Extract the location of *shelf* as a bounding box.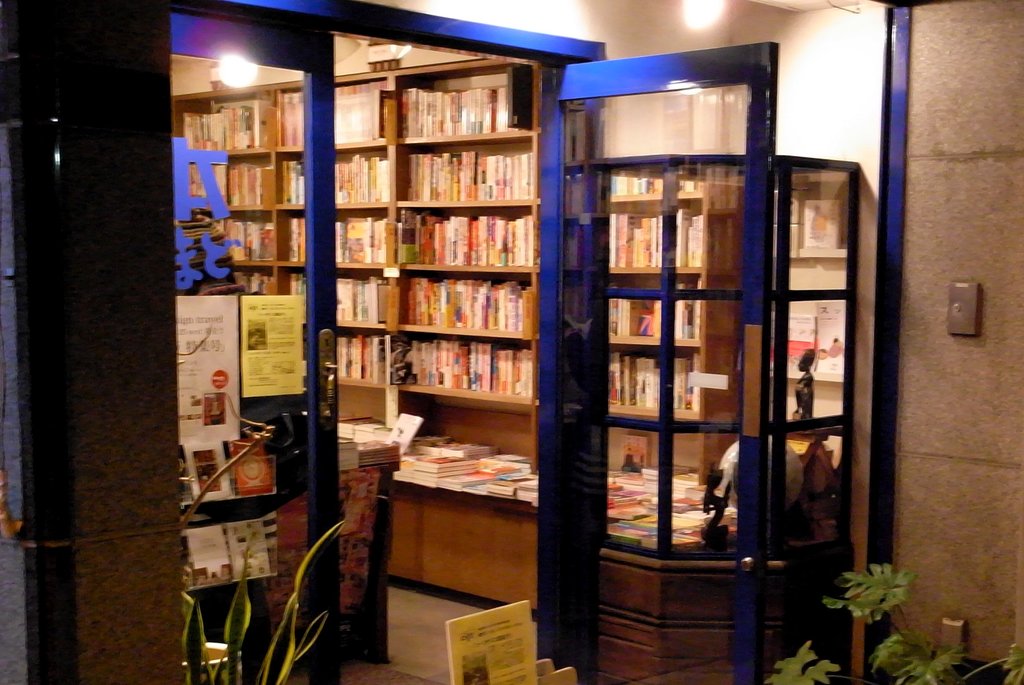
locate(177, 158, 279, 211).
